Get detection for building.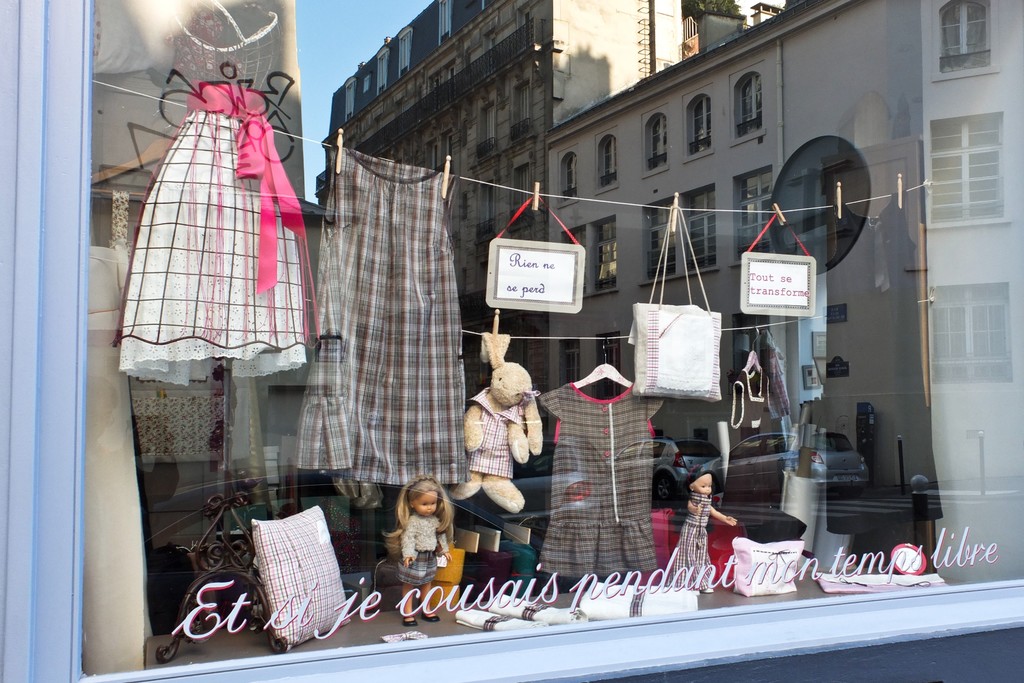
Detection: box(314, 0, 1023, 586).
